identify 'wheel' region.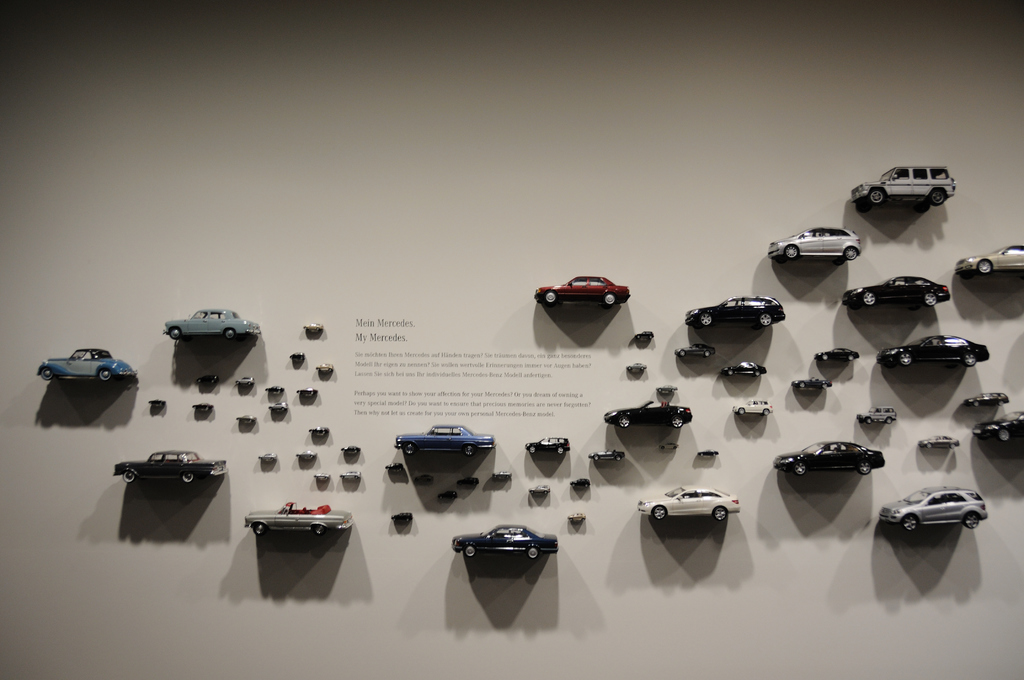
Region: 650 506 670 519.
